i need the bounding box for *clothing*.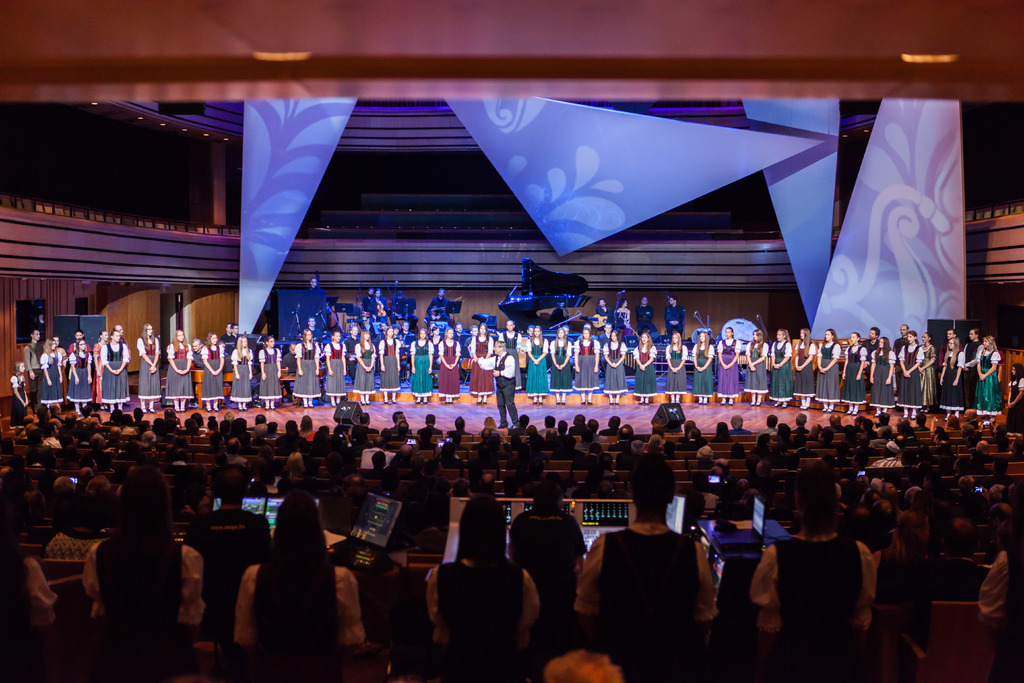
Here it is: pyautogui.locateOnScreen(594, 304, 614, 325).
